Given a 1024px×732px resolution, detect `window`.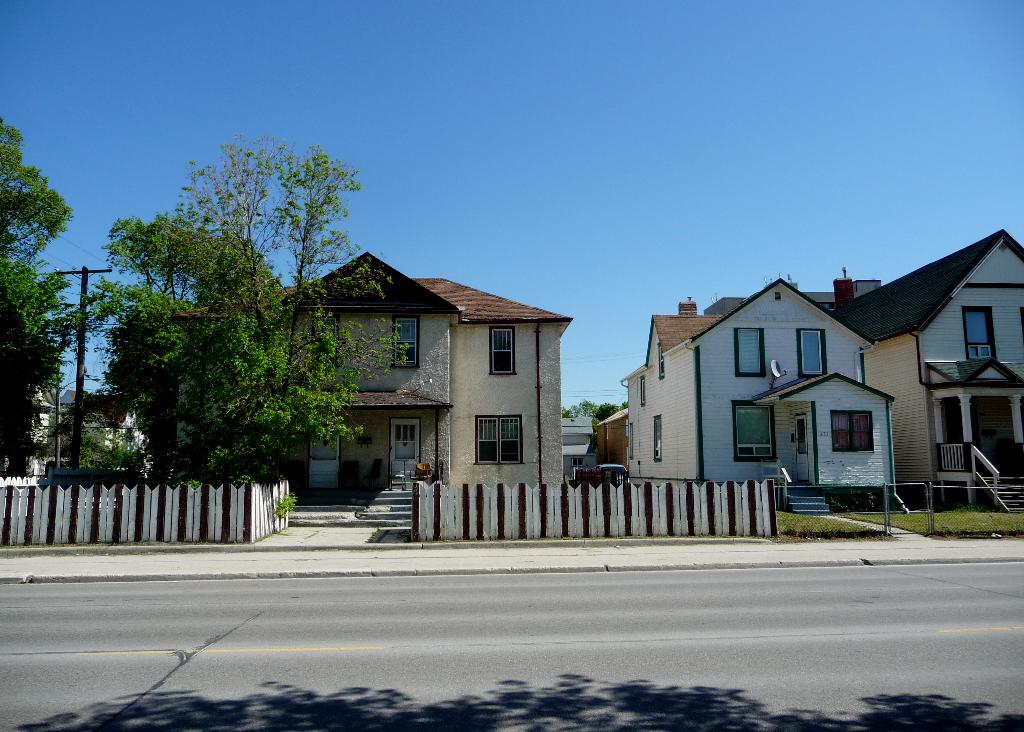
Rect(389, 317, 422, 366).
